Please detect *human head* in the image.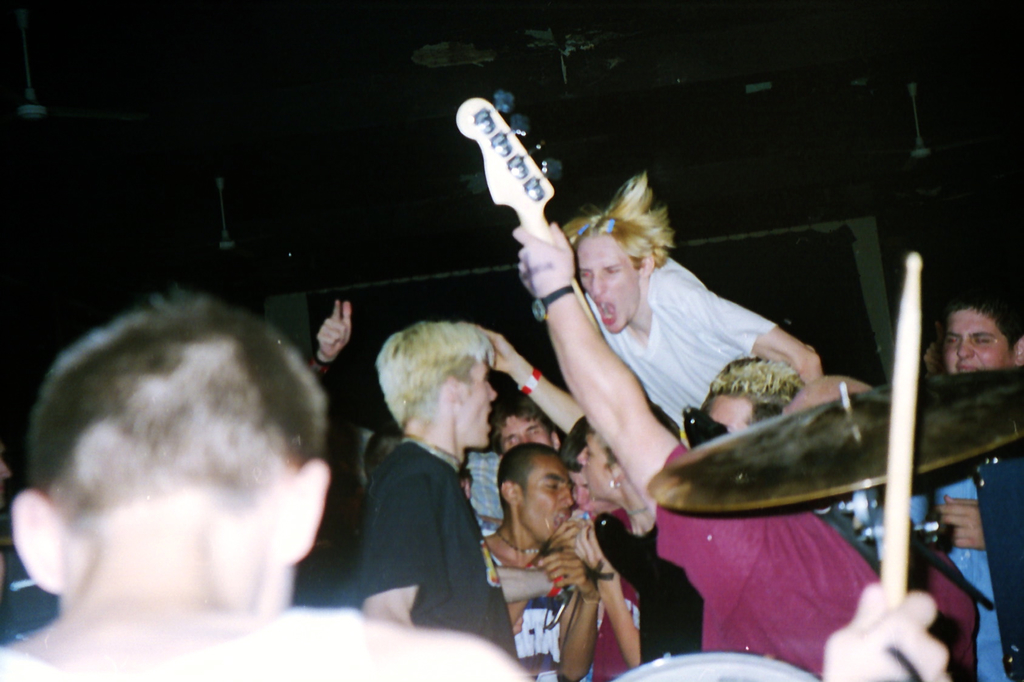
(left=495, top=441, right=578, bottom=546).
